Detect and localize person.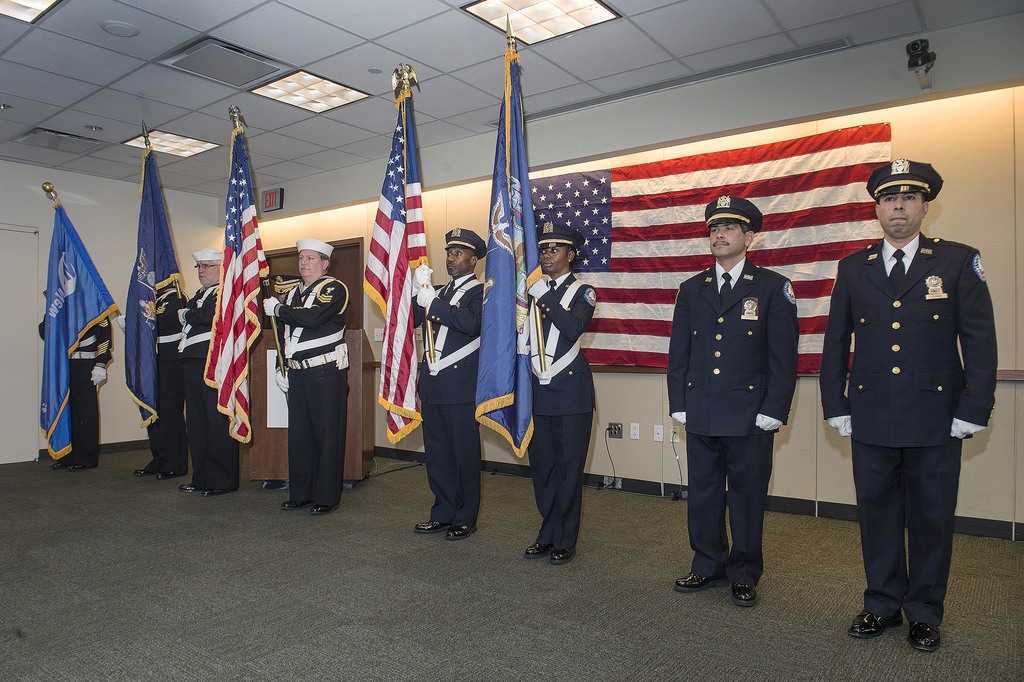
Localized at box(266, 234, 355, 515).
